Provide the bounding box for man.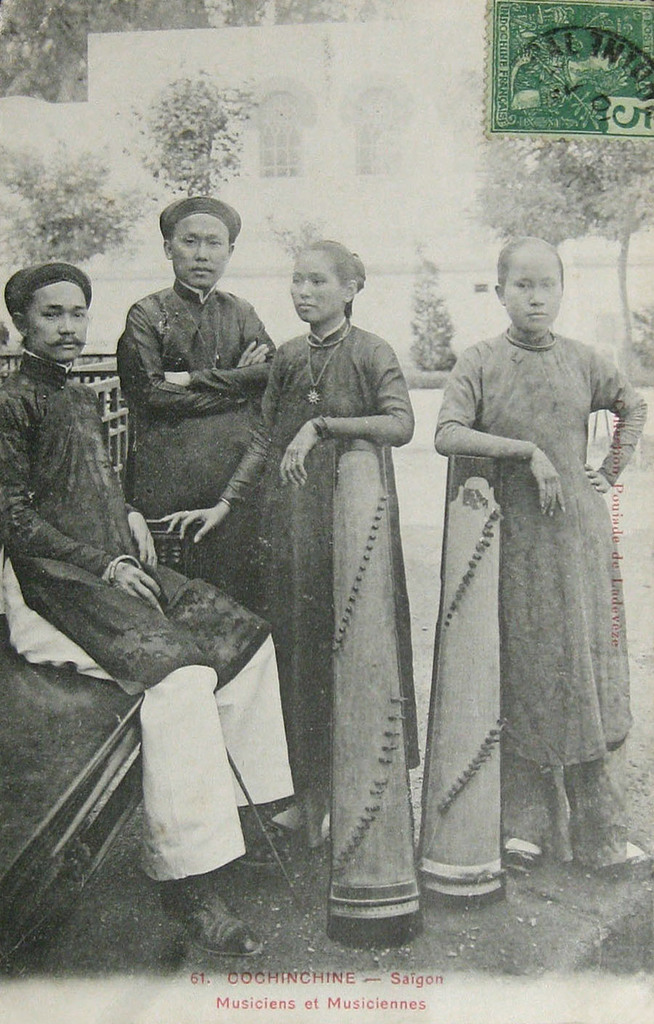
detection(89, 197, 353, 879).
